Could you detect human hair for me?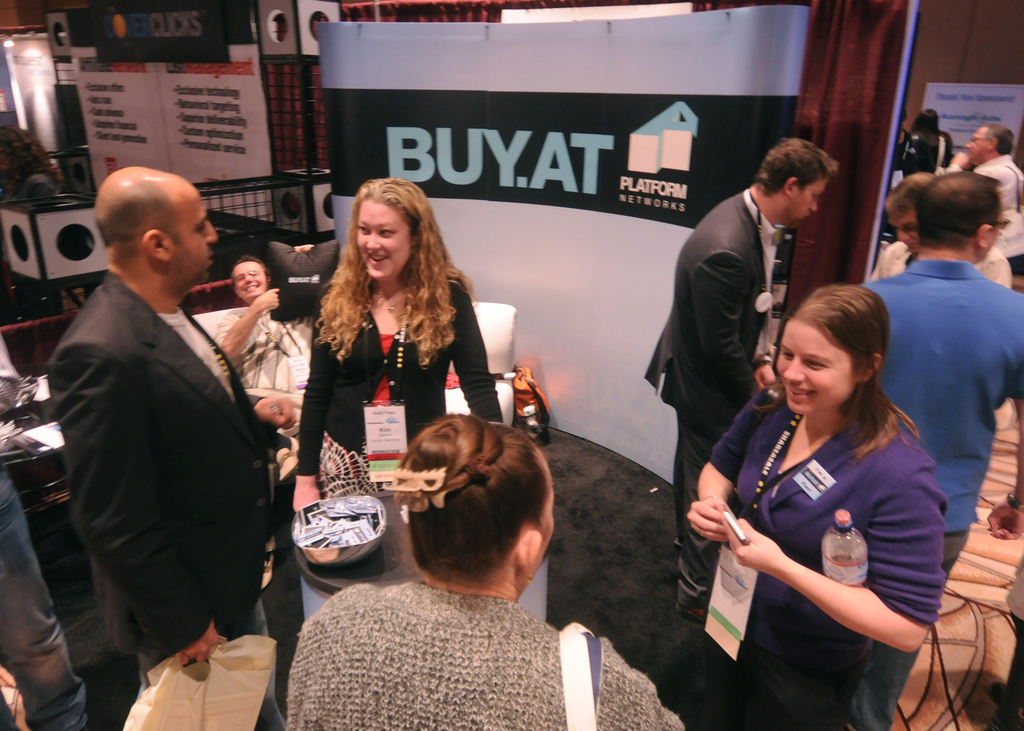
Detection result: pyautogui.locateOnScreen(987, 121, 1016, 159).
